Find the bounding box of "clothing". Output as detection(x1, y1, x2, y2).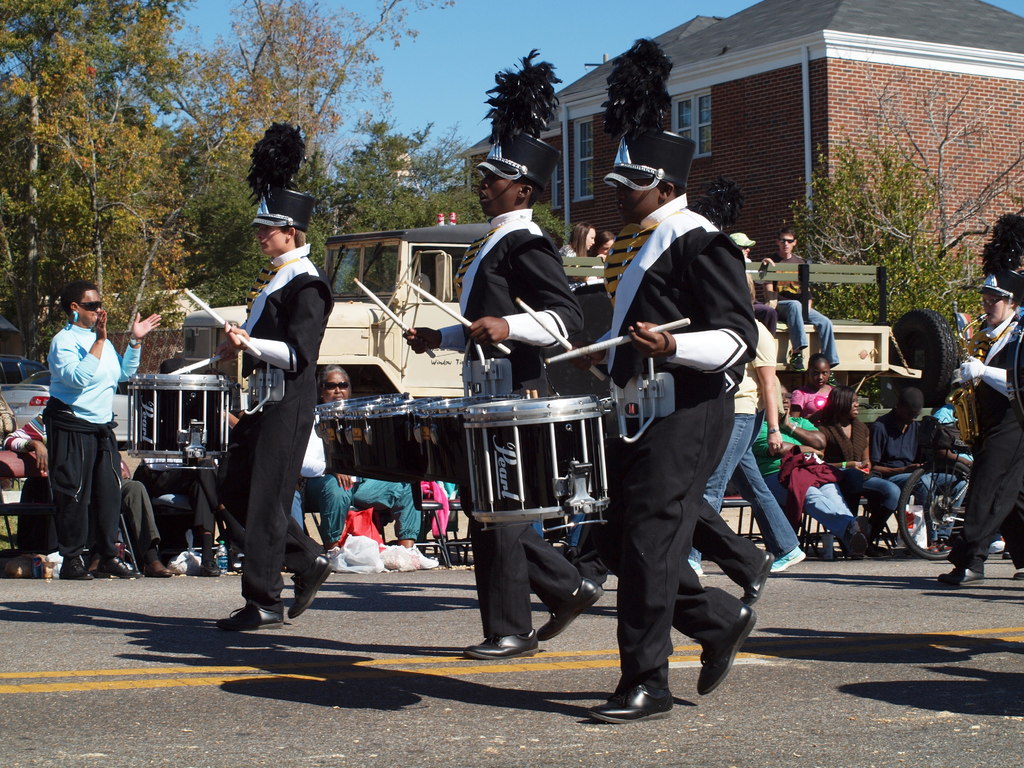
detection(207, 211, 330, 621).
